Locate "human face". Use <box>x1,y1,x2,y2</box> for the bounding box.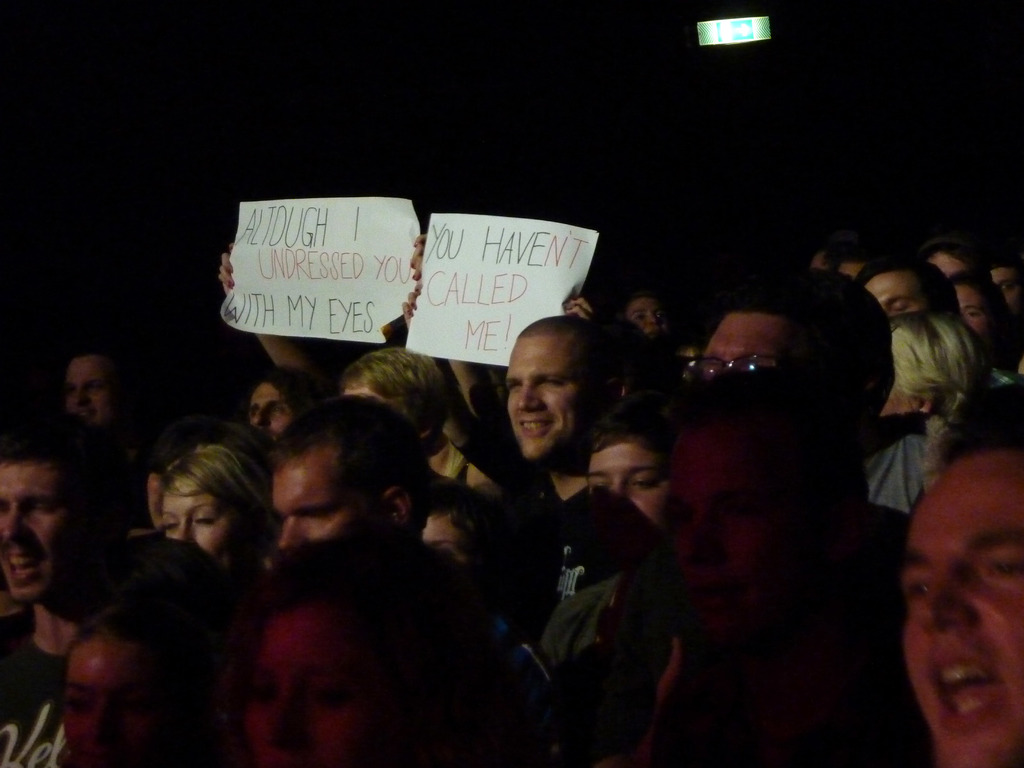
<box>60,666,151,767</box>.
